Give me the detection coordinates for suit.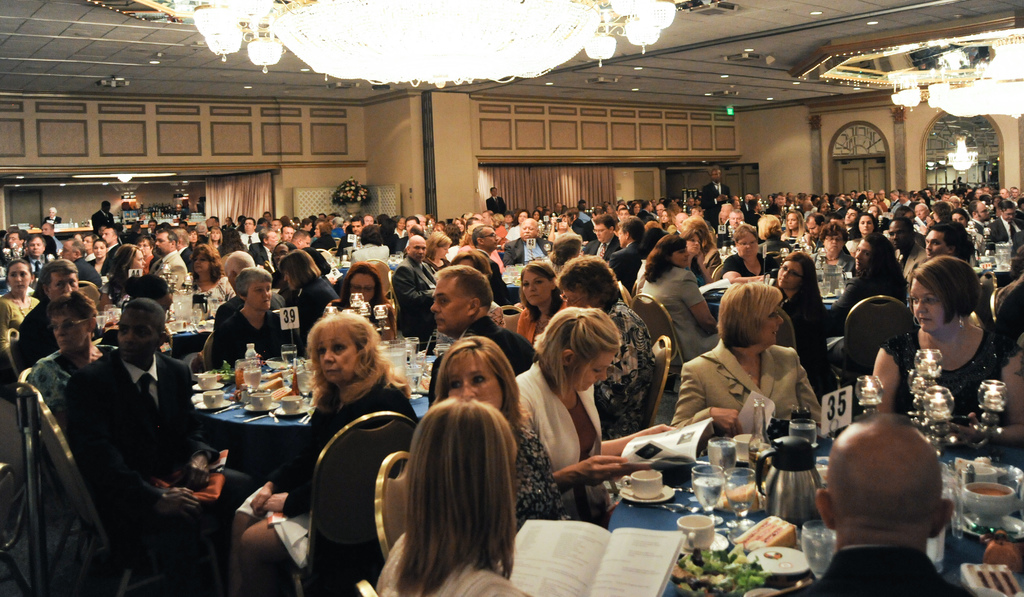
(303,281,345,332).
